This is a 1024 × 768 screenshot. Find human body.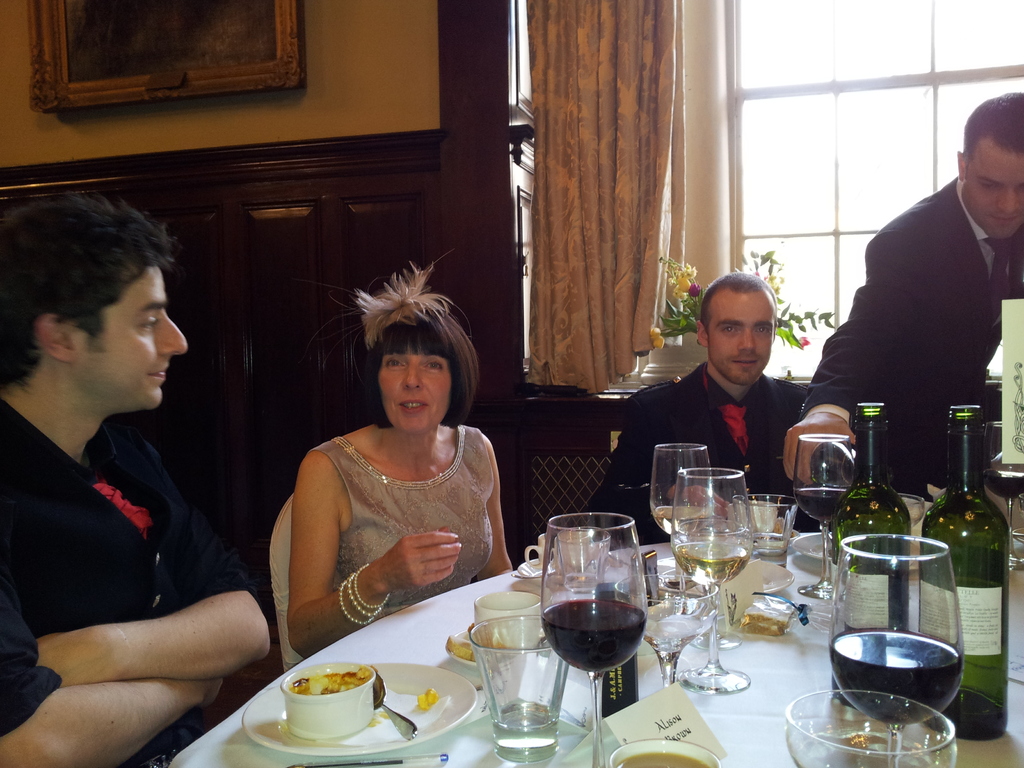
Bounding box: locate(783, 93, 1023, 477).
